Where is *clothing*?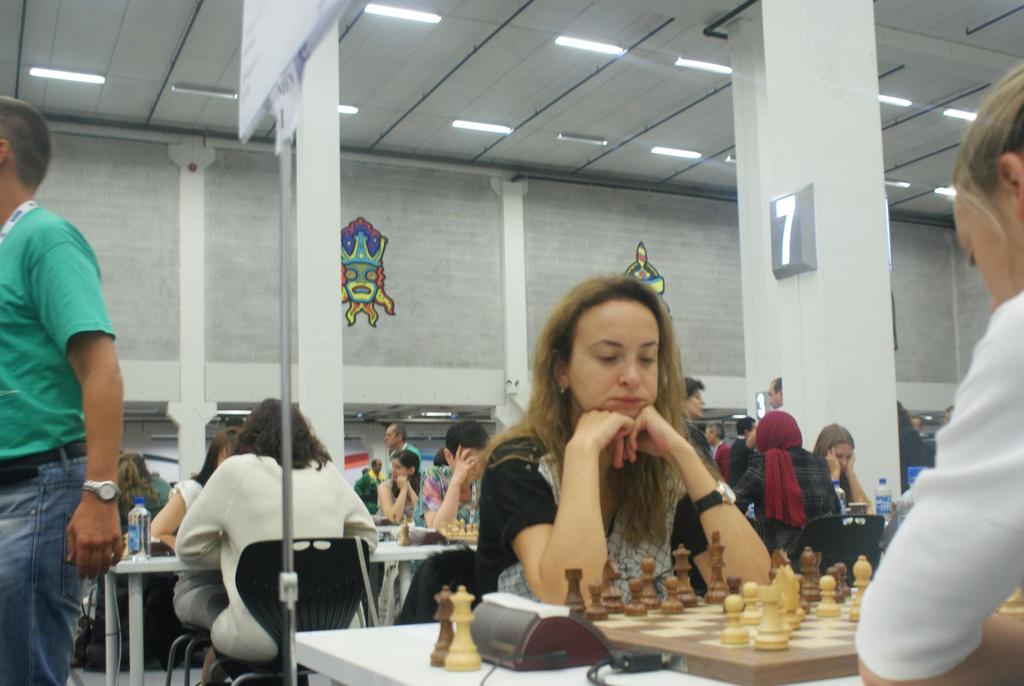
(left=356, top=465, right=381, bottom=515).
